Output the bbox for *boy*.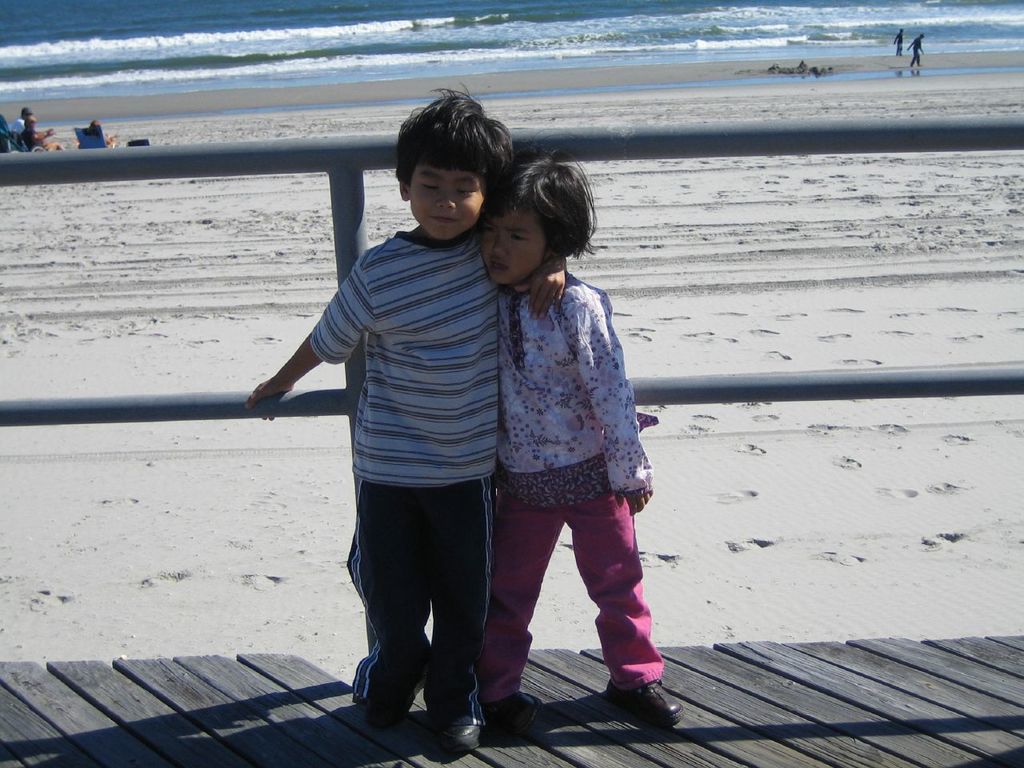
(259,88,539,765).
